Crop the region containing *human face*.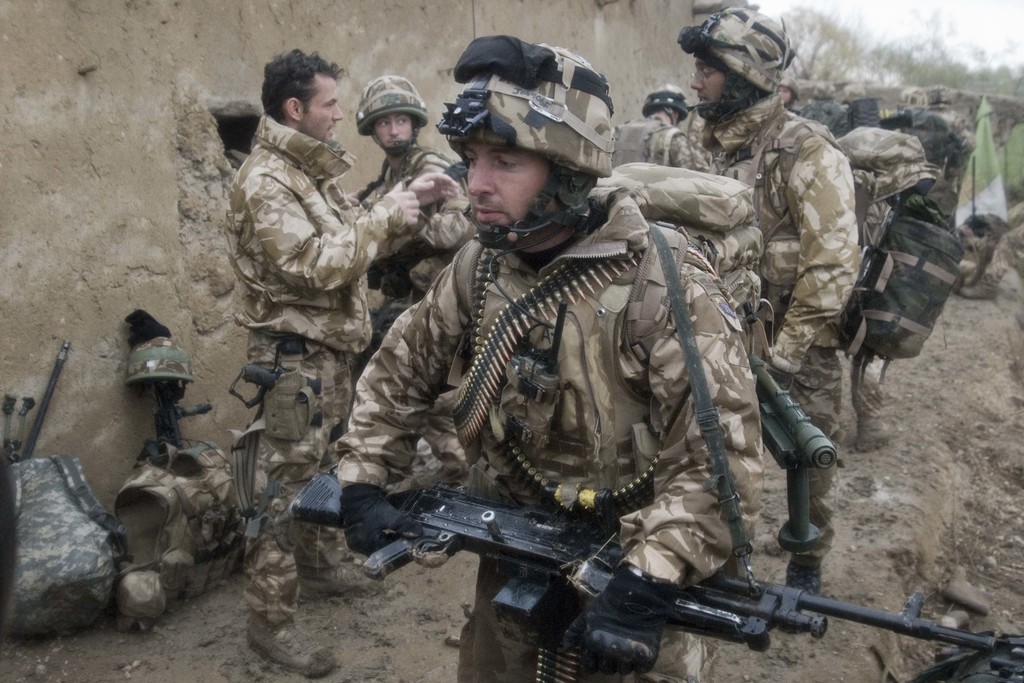
Crop region: <region>371, 108, 412, 147</region>.
